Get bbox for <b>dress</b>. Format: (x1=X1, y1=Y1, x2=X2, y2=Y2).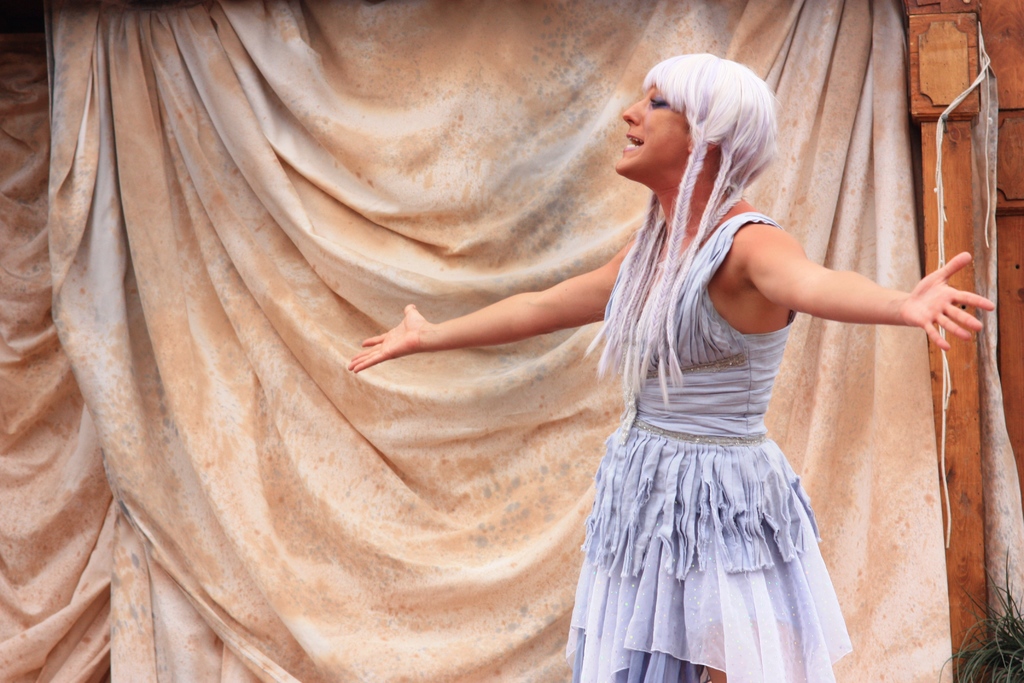
(x1=577, y1=151, x2=931, y2=608).
